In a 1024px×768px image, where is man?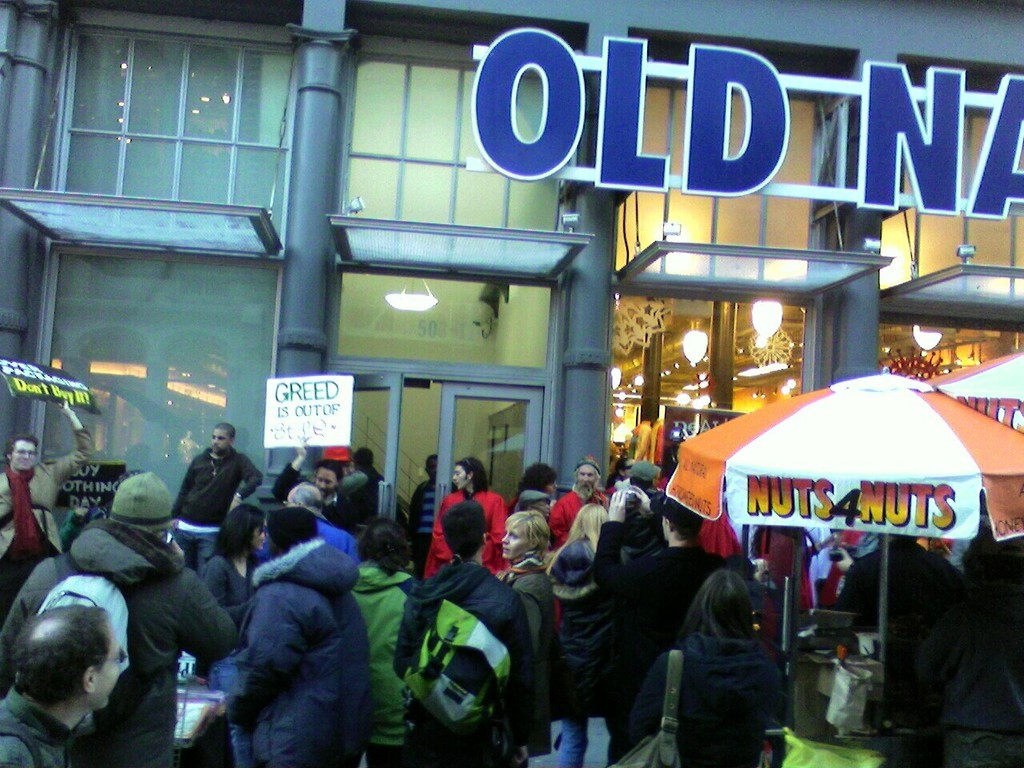
x1=166 y1=422 x2=263 y2=578.
